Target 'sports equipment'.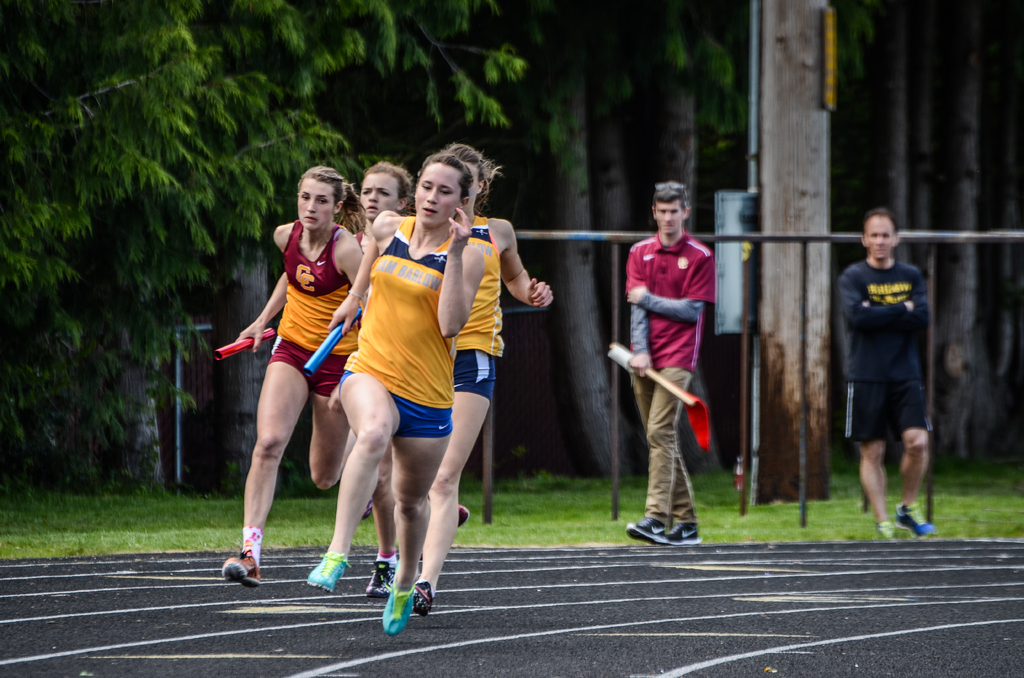
Target region: (628,519,669,543).
